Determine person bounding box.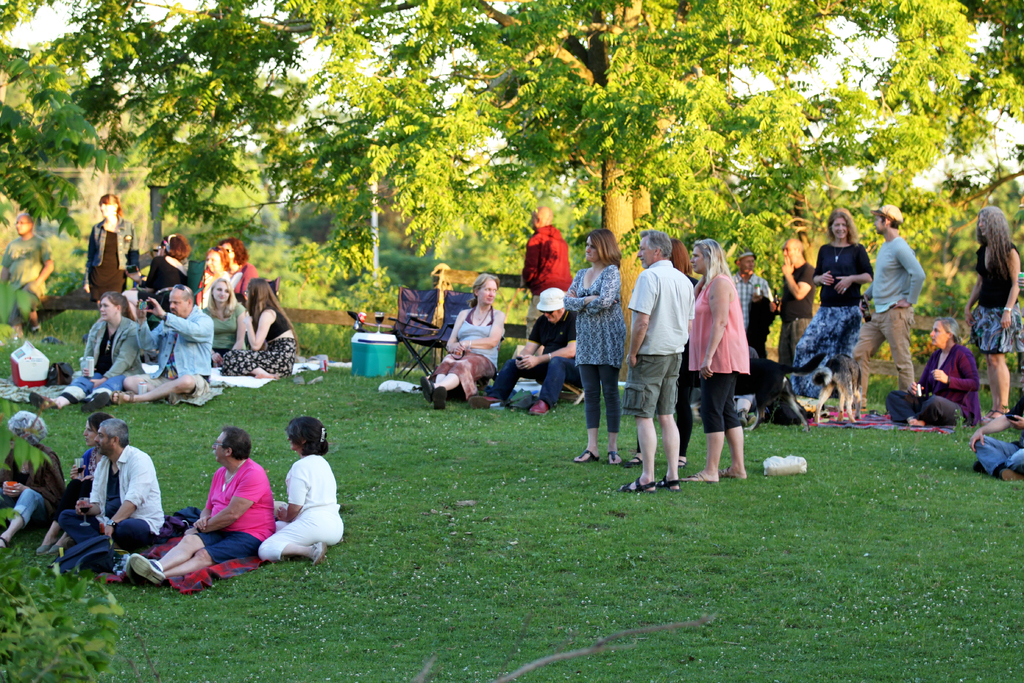
Determined: left=890, top=322, right=988, bottom=444.
